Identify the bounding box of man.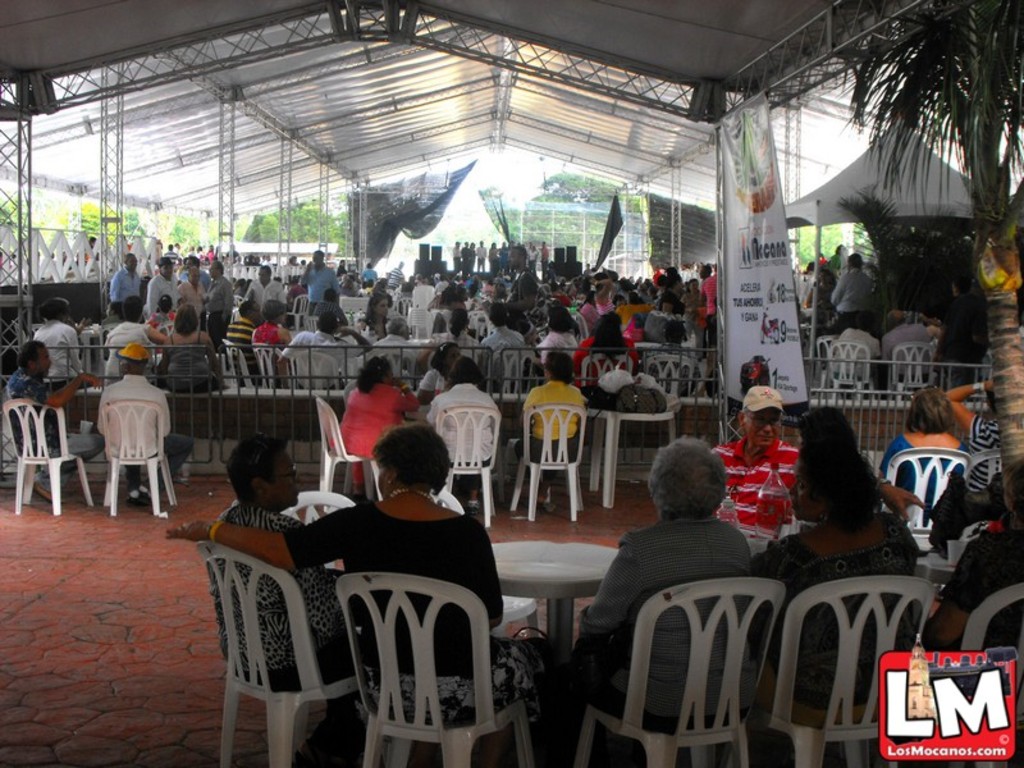
rect(145, 256, 175, 311).
